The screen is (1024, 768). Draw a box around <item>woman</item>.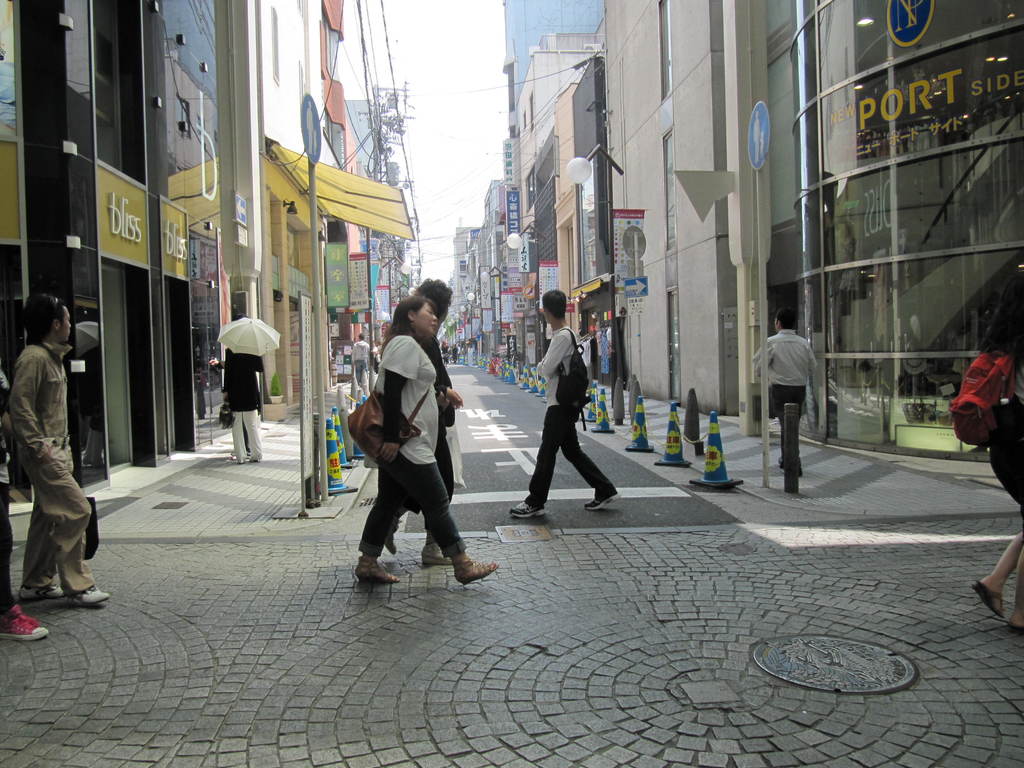
2:289:110:604.
